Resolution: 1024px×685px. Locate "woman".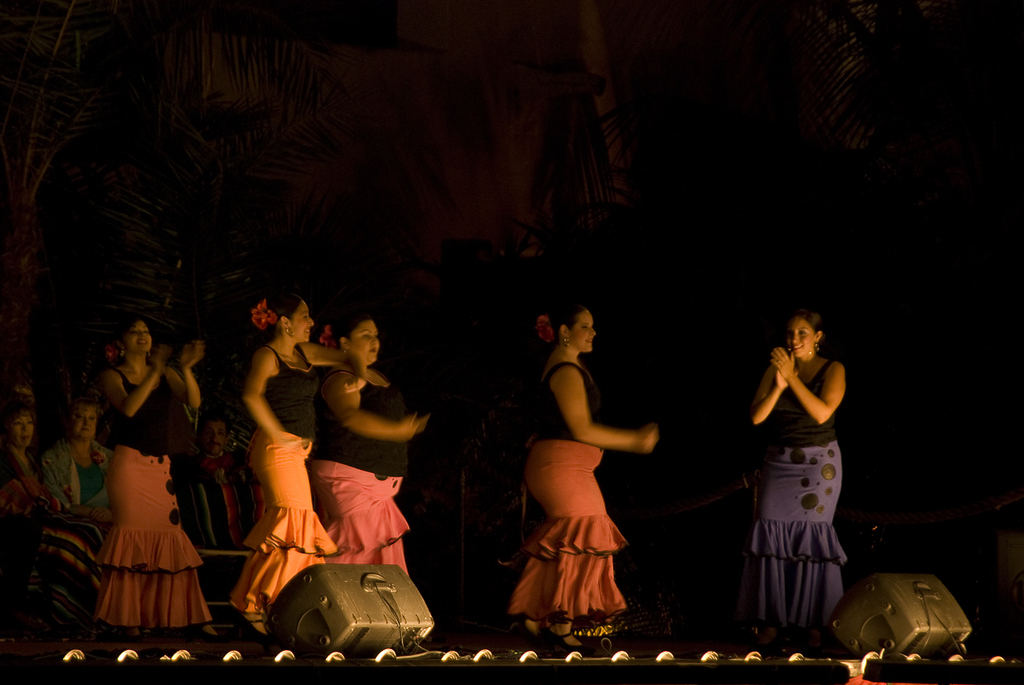
Rect(72, 301, 212, 642).
